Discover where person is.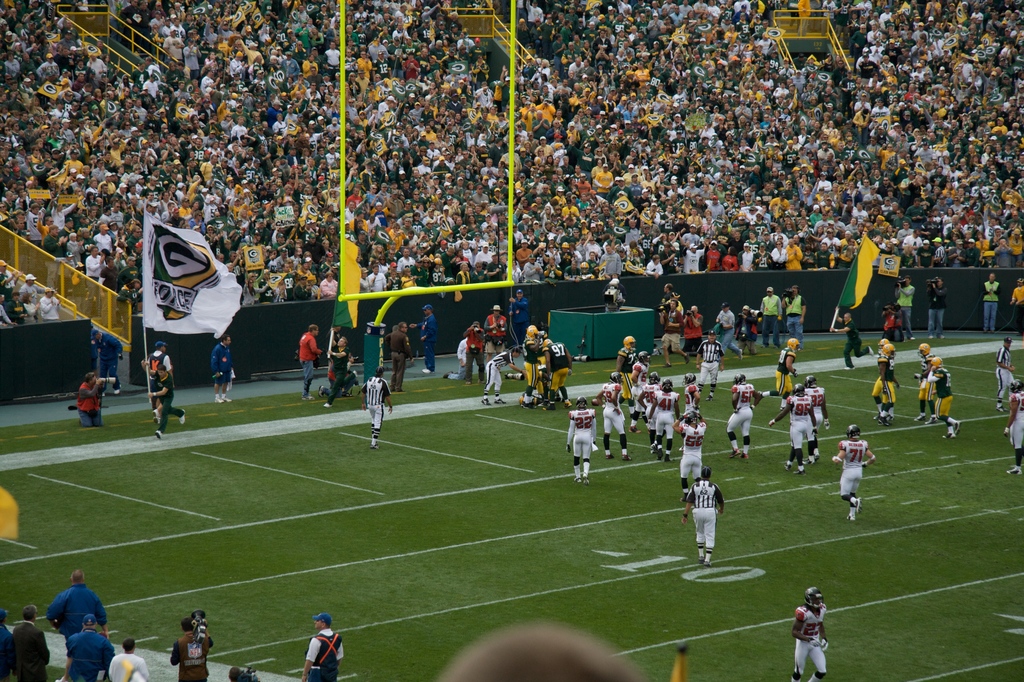
Discovered at 896,277,911,336.
